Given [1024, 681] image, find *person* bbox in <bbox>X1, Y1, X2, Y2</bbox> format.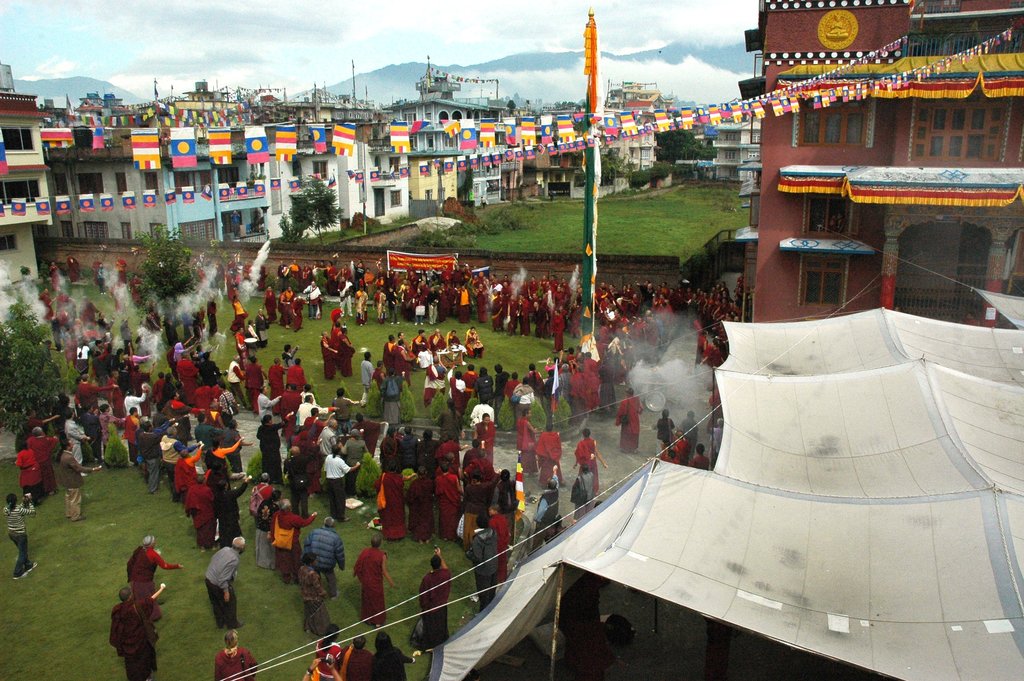
<bbox>349, 535, 397, 625</bbox>.
